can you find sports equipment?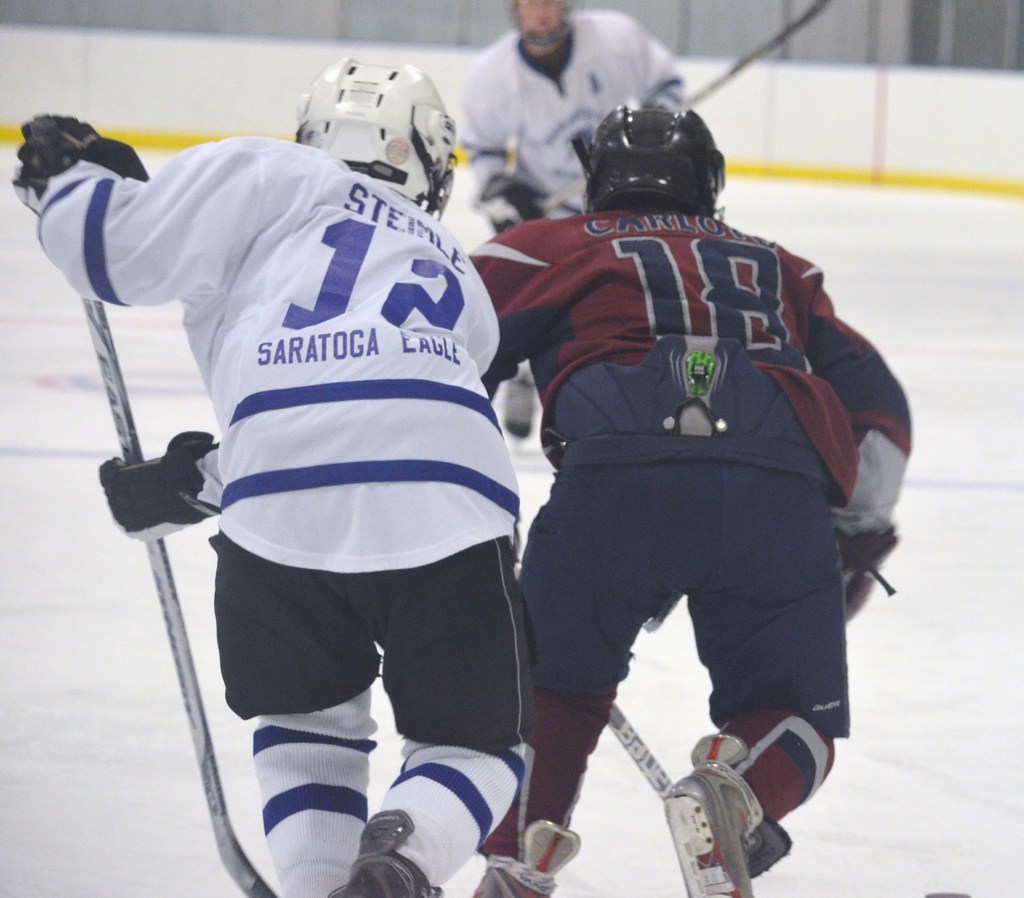
Yes, bounding box: [left=478, top=175, right=546, bottom=232].
